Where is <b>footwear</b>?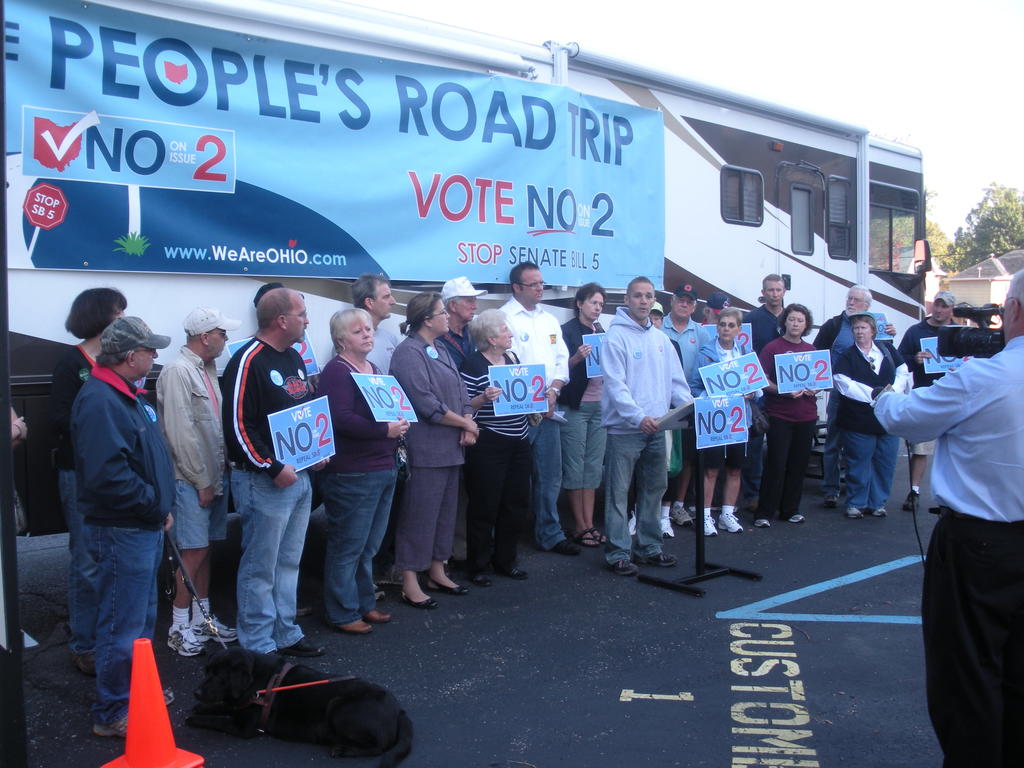
692:508:696:518.
